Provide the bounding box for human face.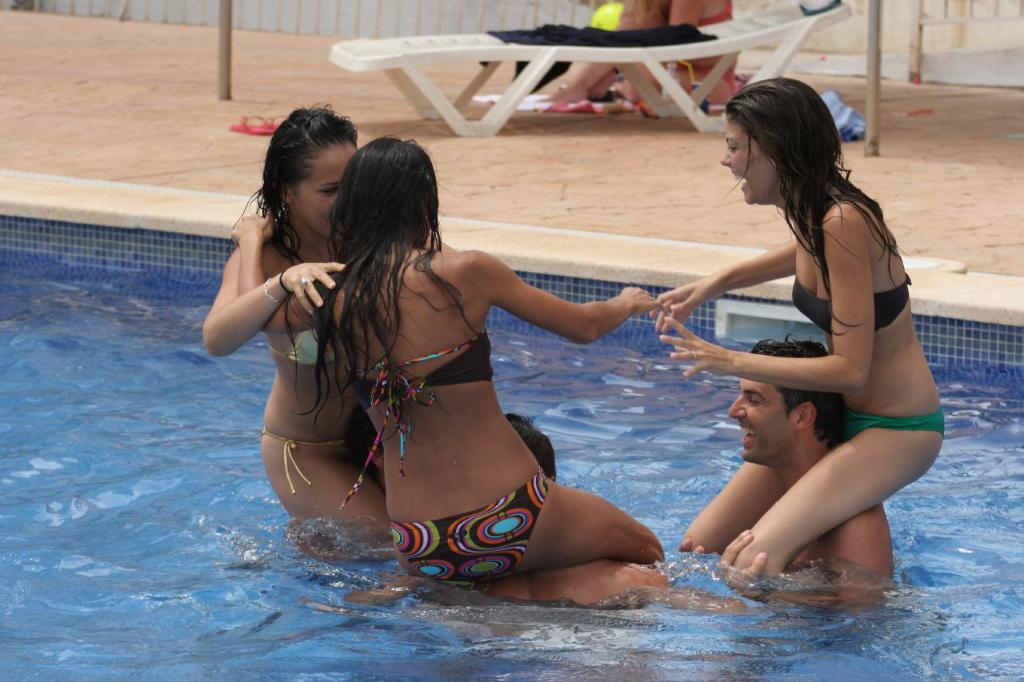
region(294, 144, 358, 236).
